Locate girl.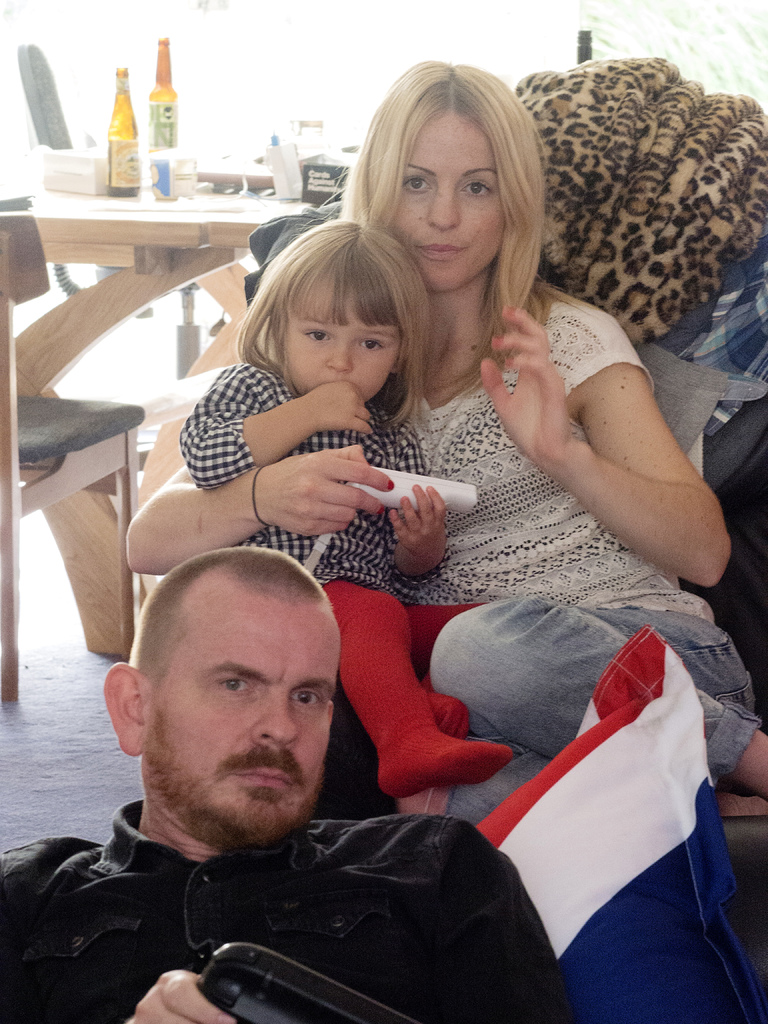
Bounding box: pyautogui.locateOnScreen(124, 218, 523, 801).
